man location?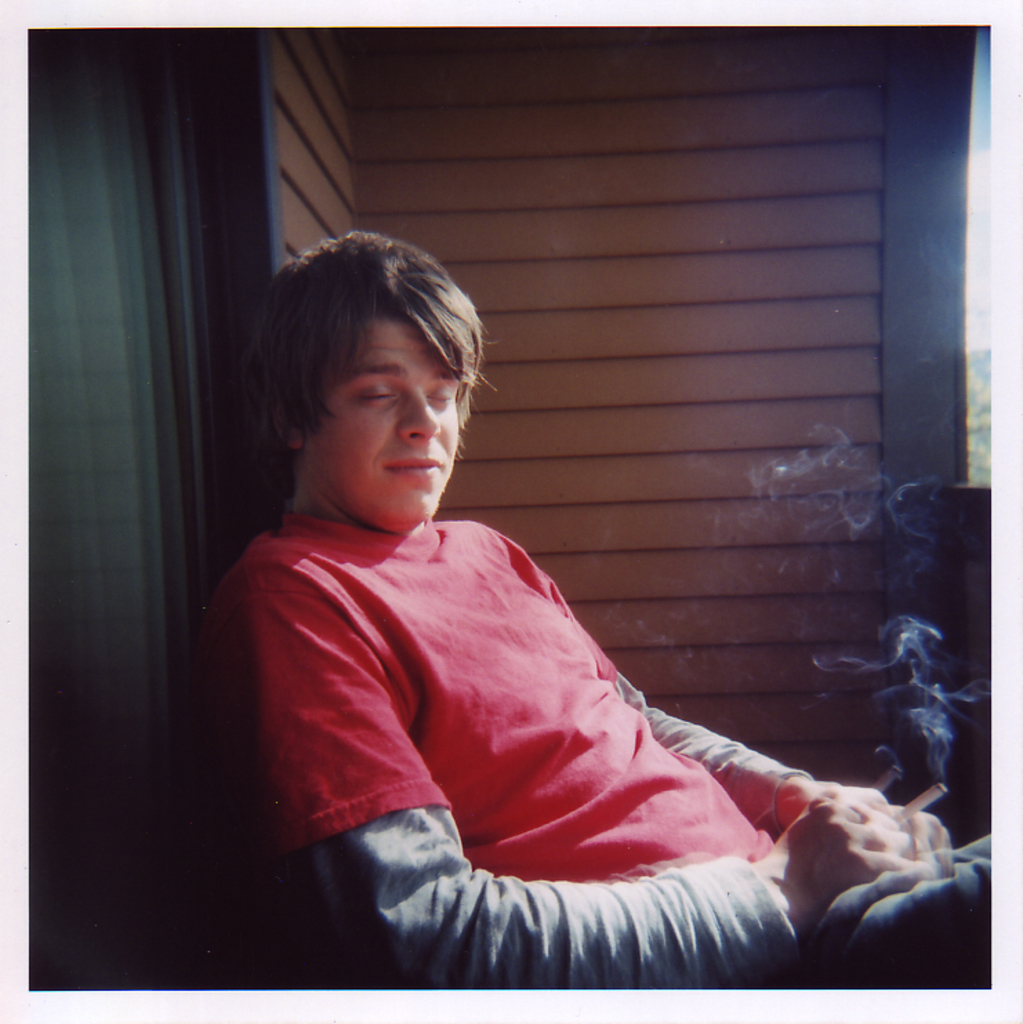
[left=193, top=226, right=988, bottom=985]
